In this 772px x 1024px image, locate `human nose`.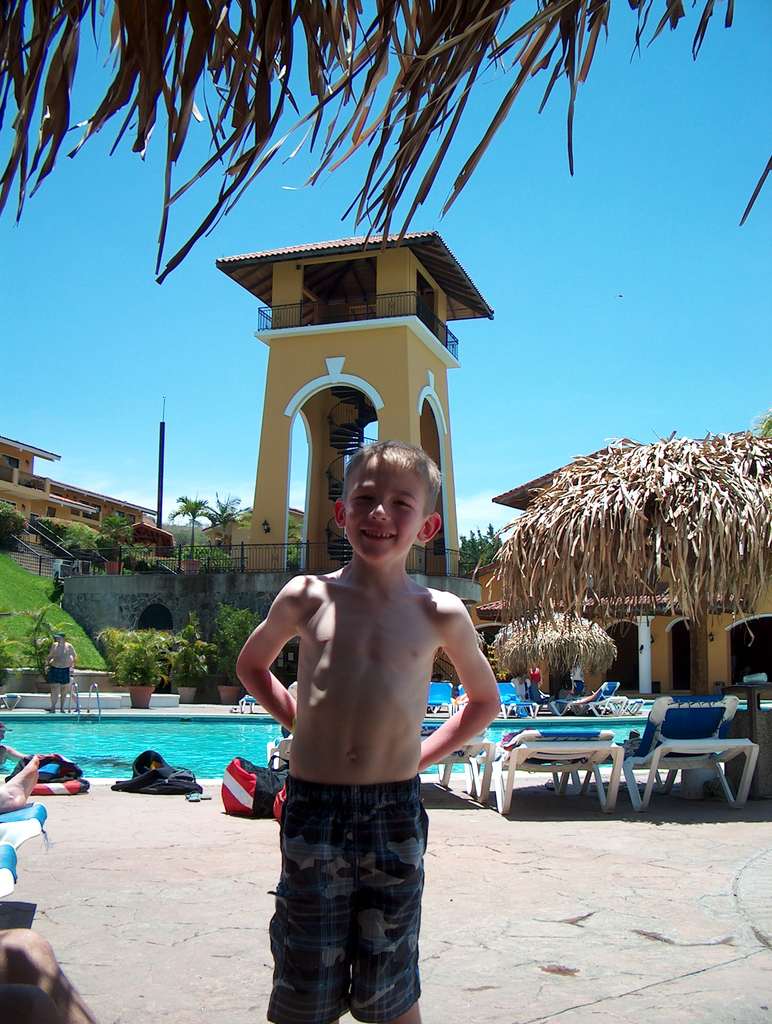
Bounding box: crop(366, 502, 390, 522).
